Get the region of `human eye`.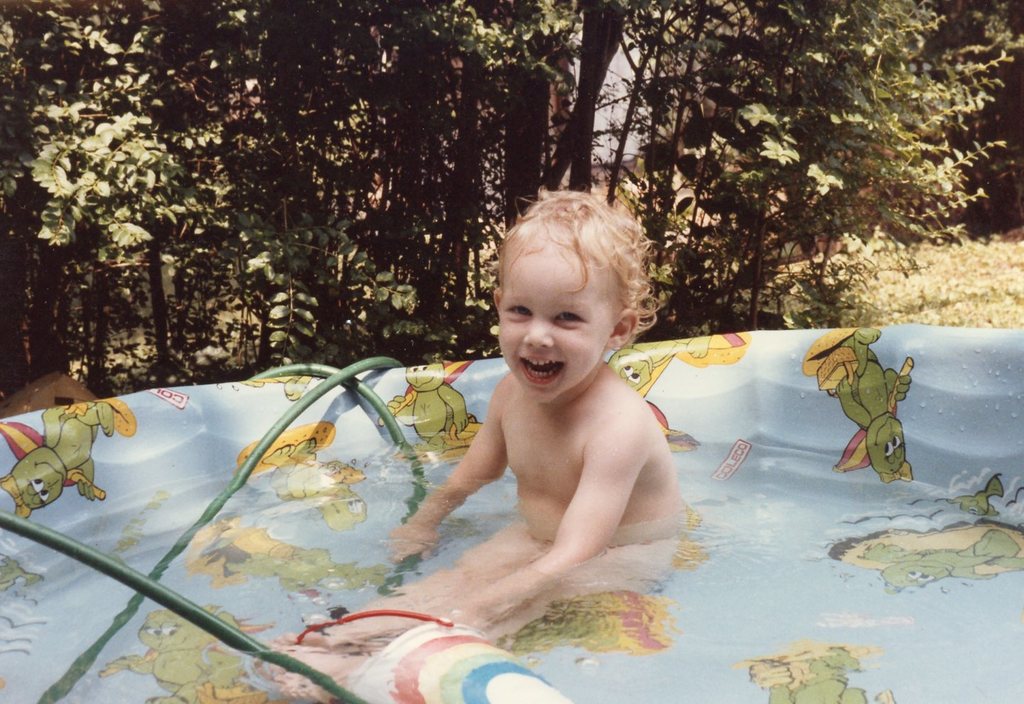
left=552, top=307, right=591, bottom=330.
